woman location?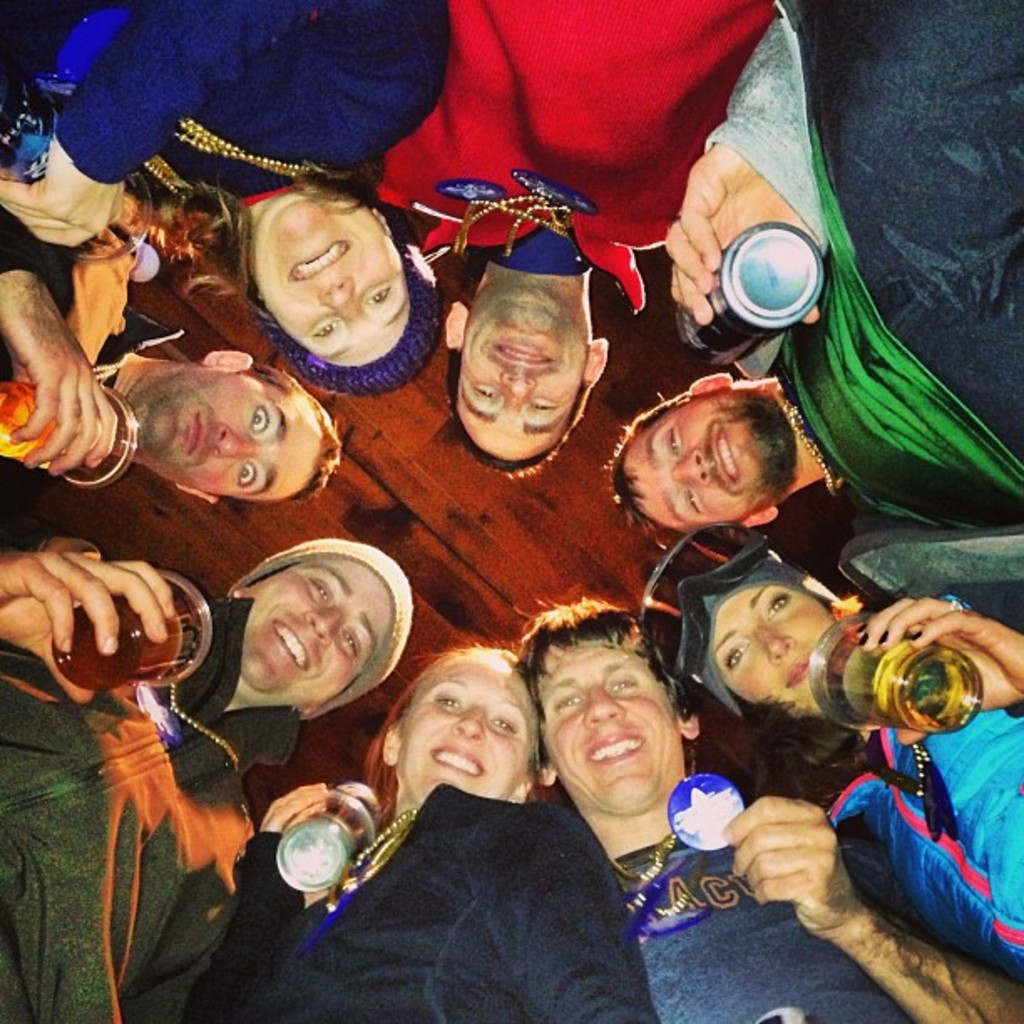
[674,534,1022,987]
